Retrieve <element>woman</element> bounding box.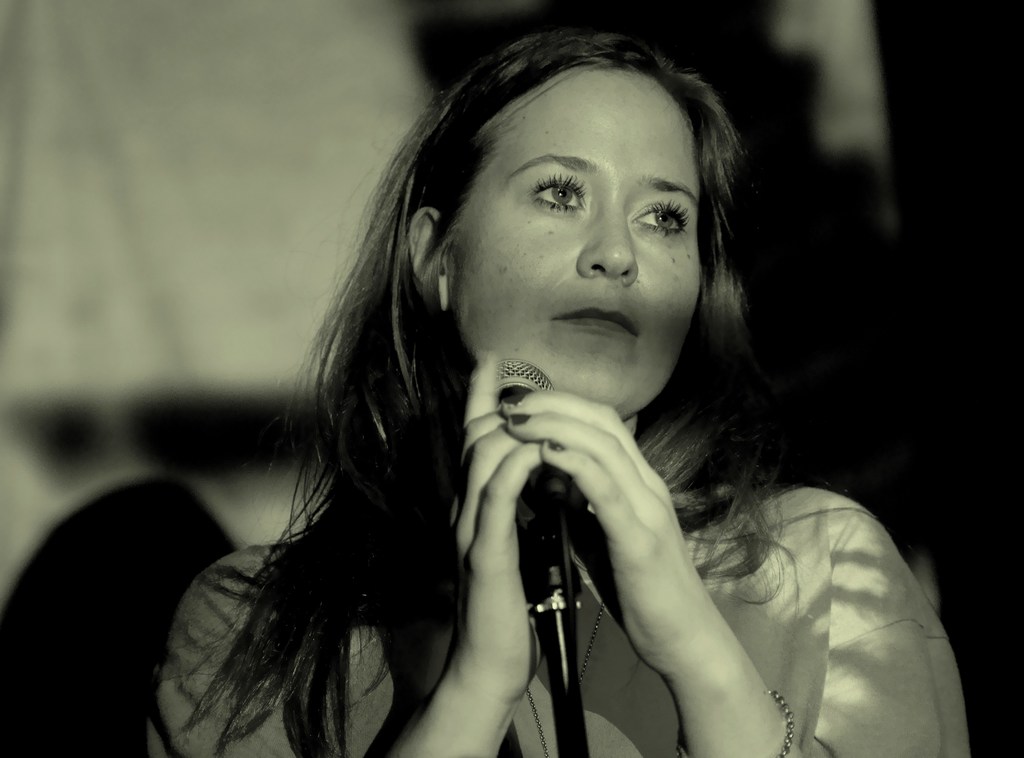
Bounding box: (141, 31, 972, 757).
